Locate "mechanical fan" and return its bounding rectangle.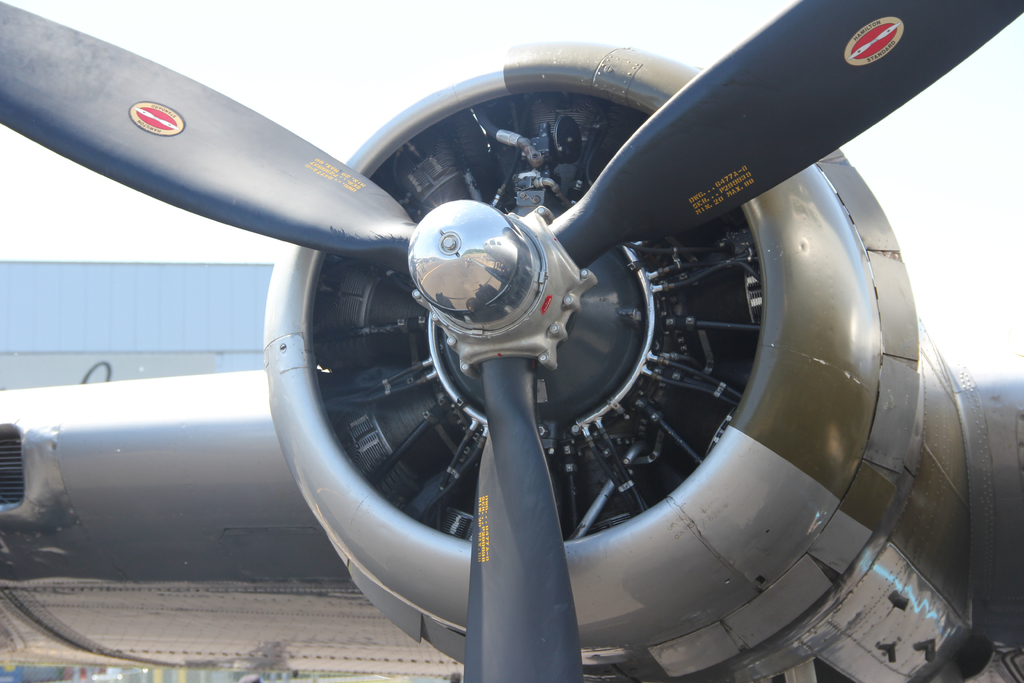
locate(0, 0, 1023, 682).
